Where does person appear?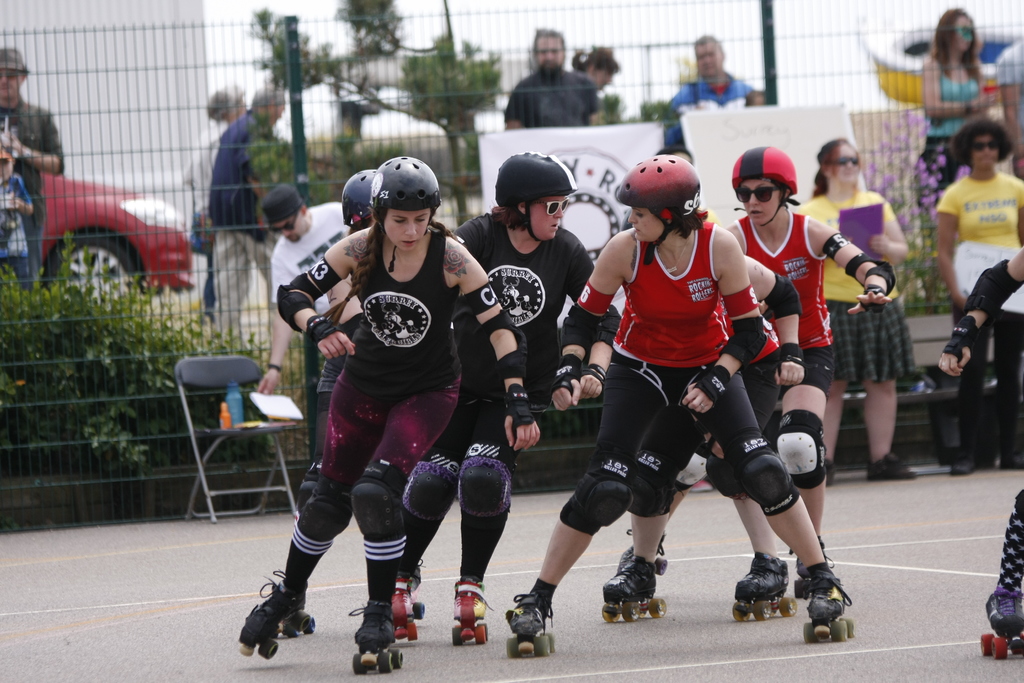
Appears at box=[0, 51, 58, 285].
